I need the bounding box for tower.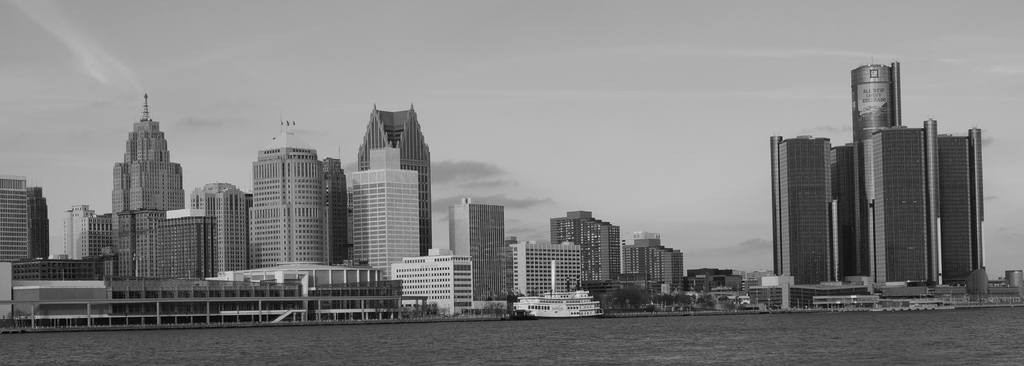
Here it is: bbox(449, 198, 504, 298).
